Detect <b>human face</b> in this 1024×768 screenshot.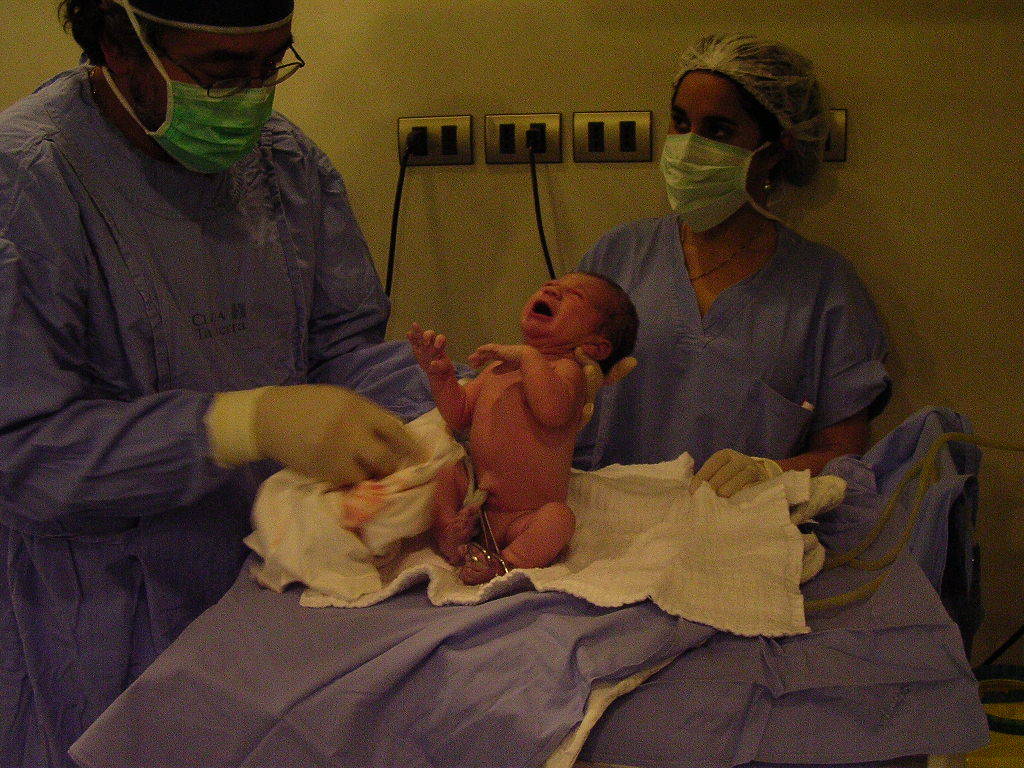
Detection: (left=663, top=73, right=771, bottom=212).
